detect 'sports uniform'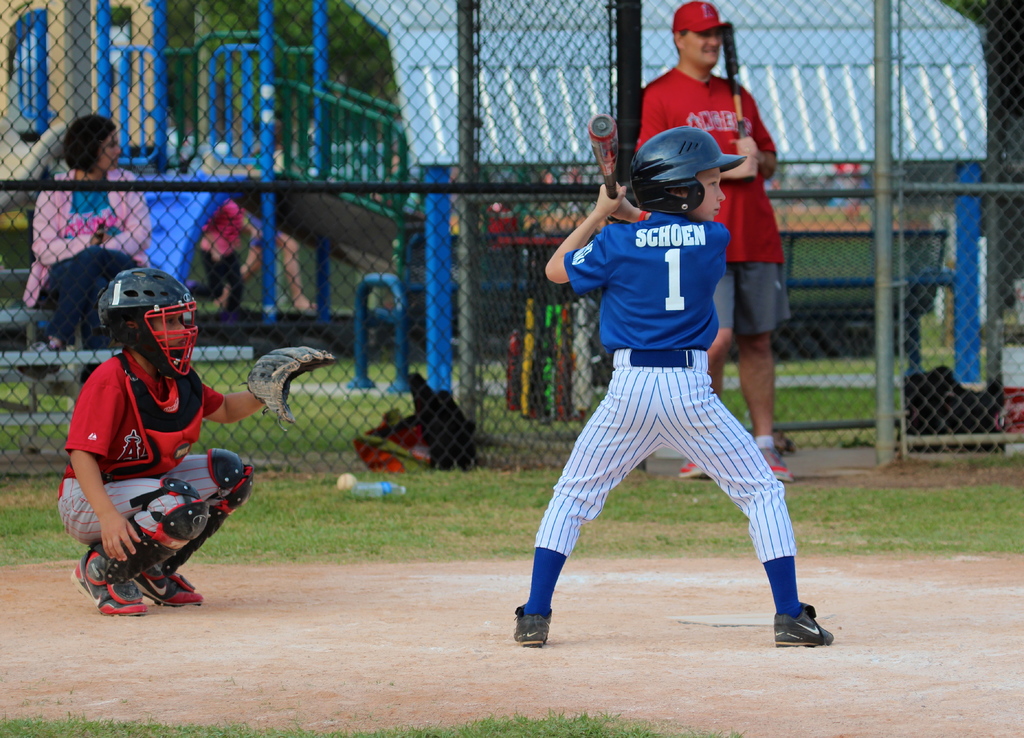
rect(515, 126, 832, 647)
